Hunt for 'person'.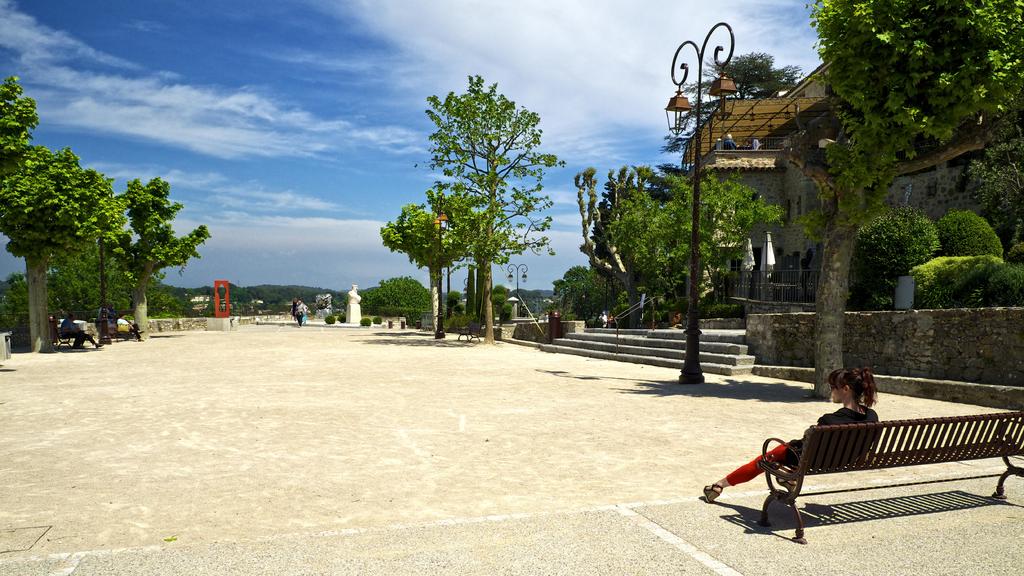
Hunted down at <region>115, 312, 143, 343</region>.
